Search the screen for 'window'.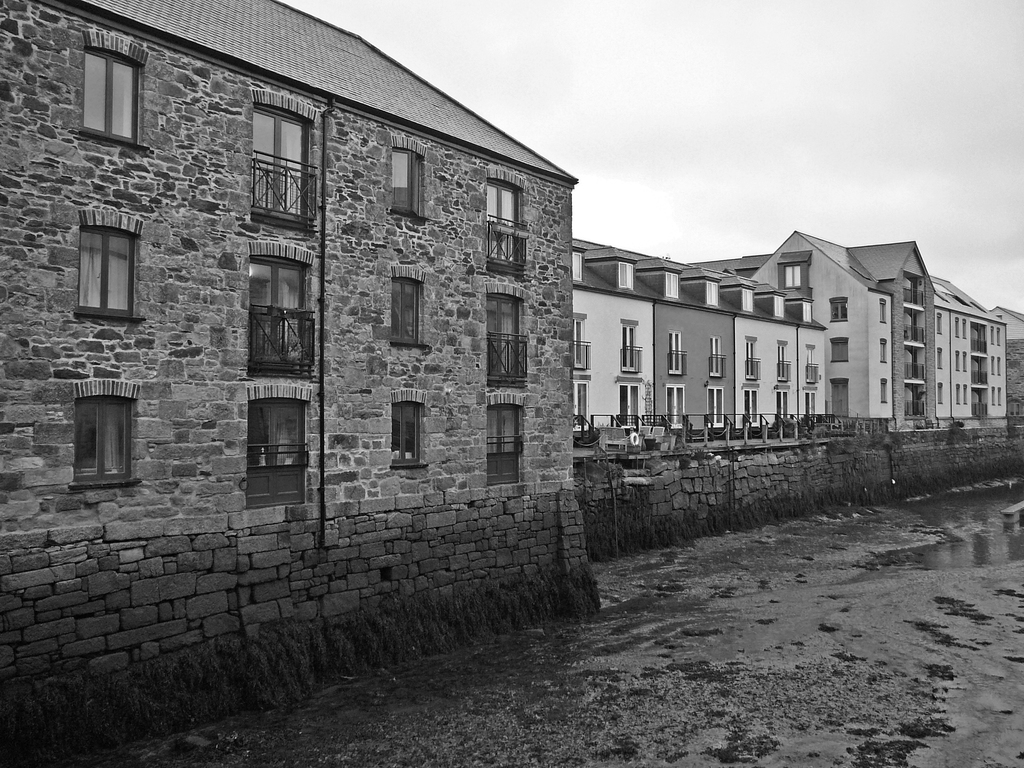
Found at (67,22,149,152).
